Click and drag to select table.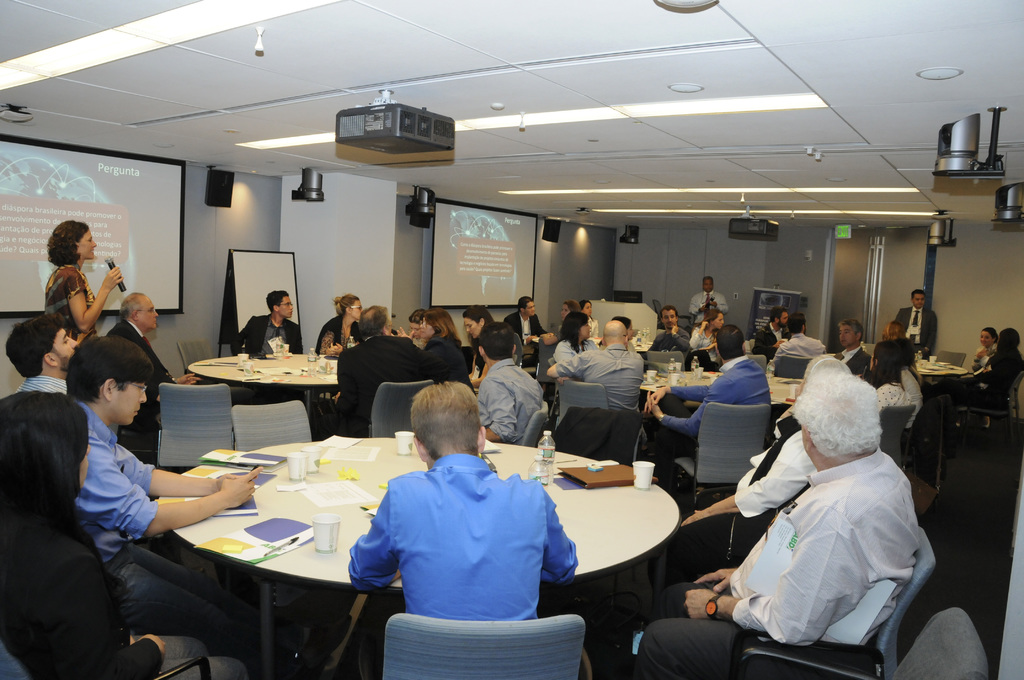
Selection: 191 353 336 411.
